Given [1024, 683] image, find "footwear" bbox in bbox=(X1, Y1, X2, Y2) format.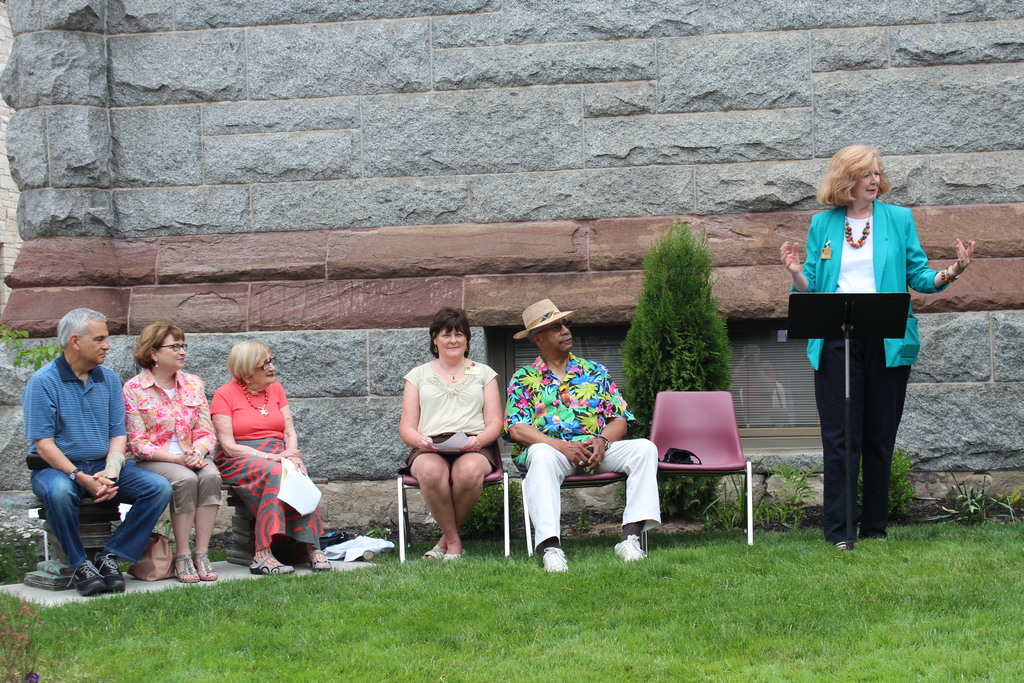
bbox=(307, 548, 336, 572).
